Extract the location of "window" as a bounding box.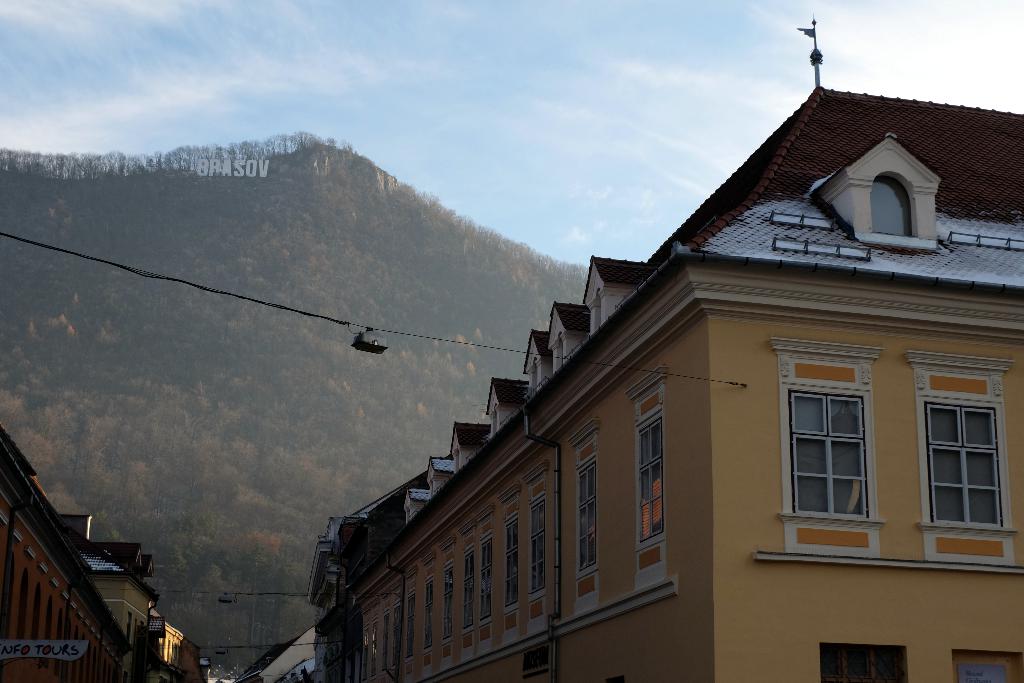
x1=868, y1=174, x2=916, y2=234.
